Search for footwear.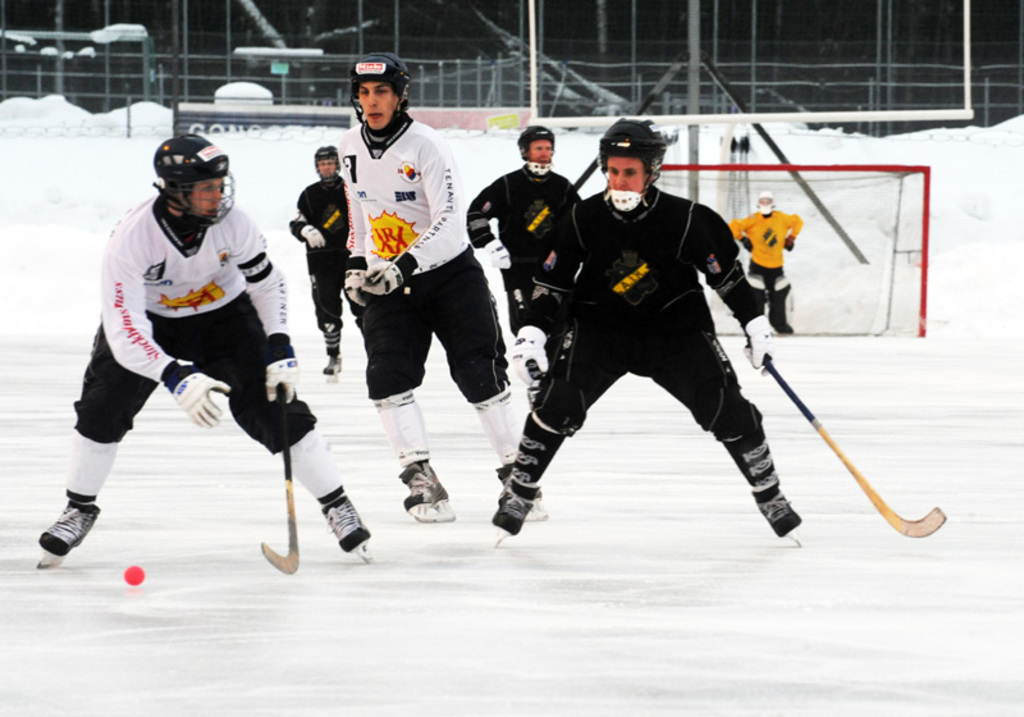
Found at crop(33, 498, 102, 556).
